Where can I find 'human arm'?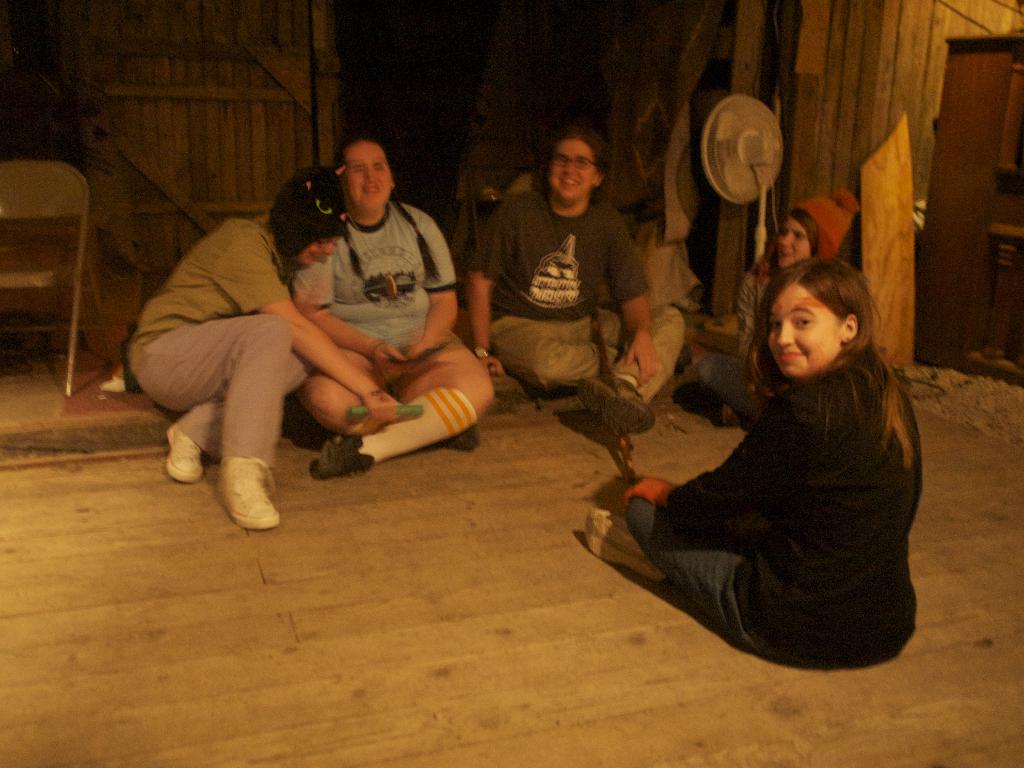
You can find it at 669/388/810/533.
